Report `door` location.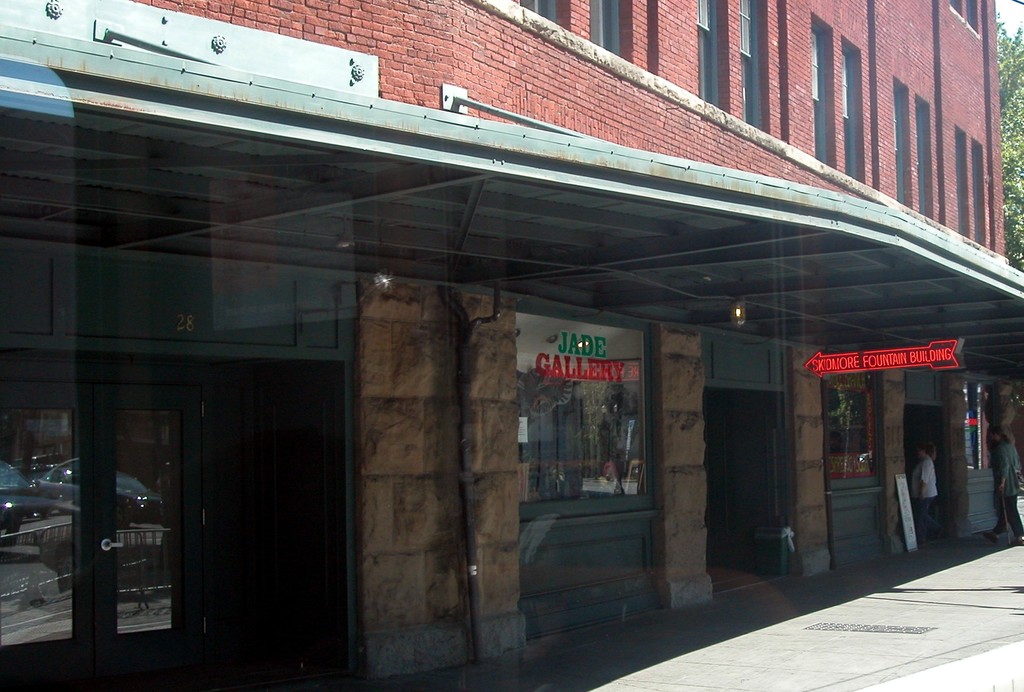
Report: bbox(90, 386, 201, 691).
